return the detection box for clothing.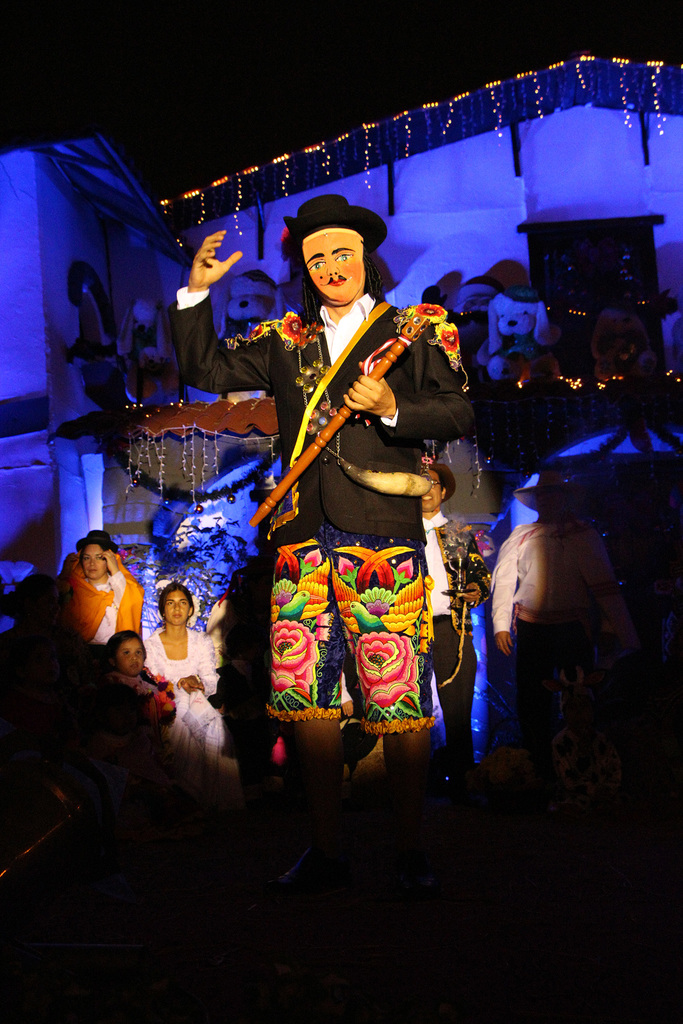
<bbox>498, 520, 621, 630</bbox>.
